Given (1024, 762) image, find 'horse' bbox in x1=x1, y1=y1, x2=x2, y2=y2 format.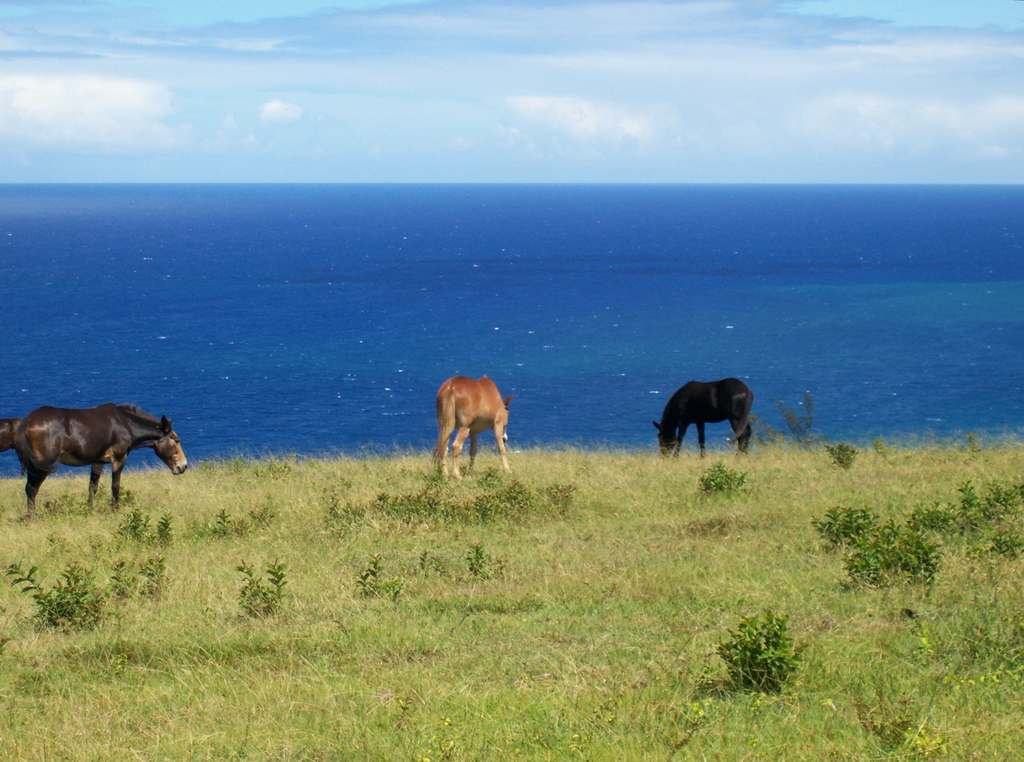
x1=430, y1=371, x2=511, y2=483.
